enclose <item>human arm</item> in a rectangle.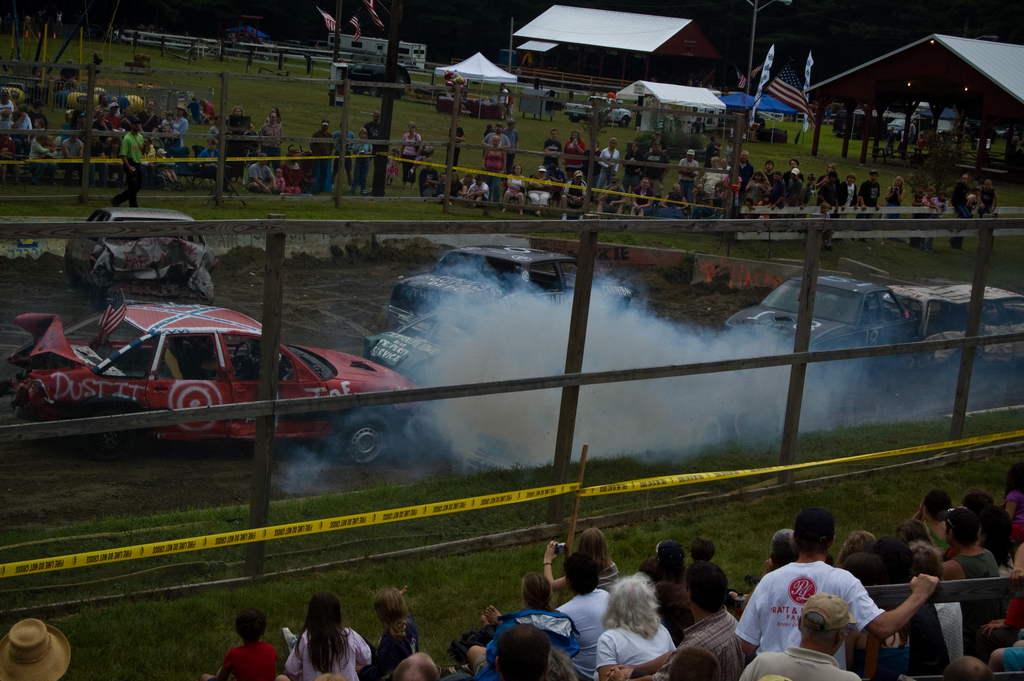
left=353, top=636, right=372, bottom=672.
